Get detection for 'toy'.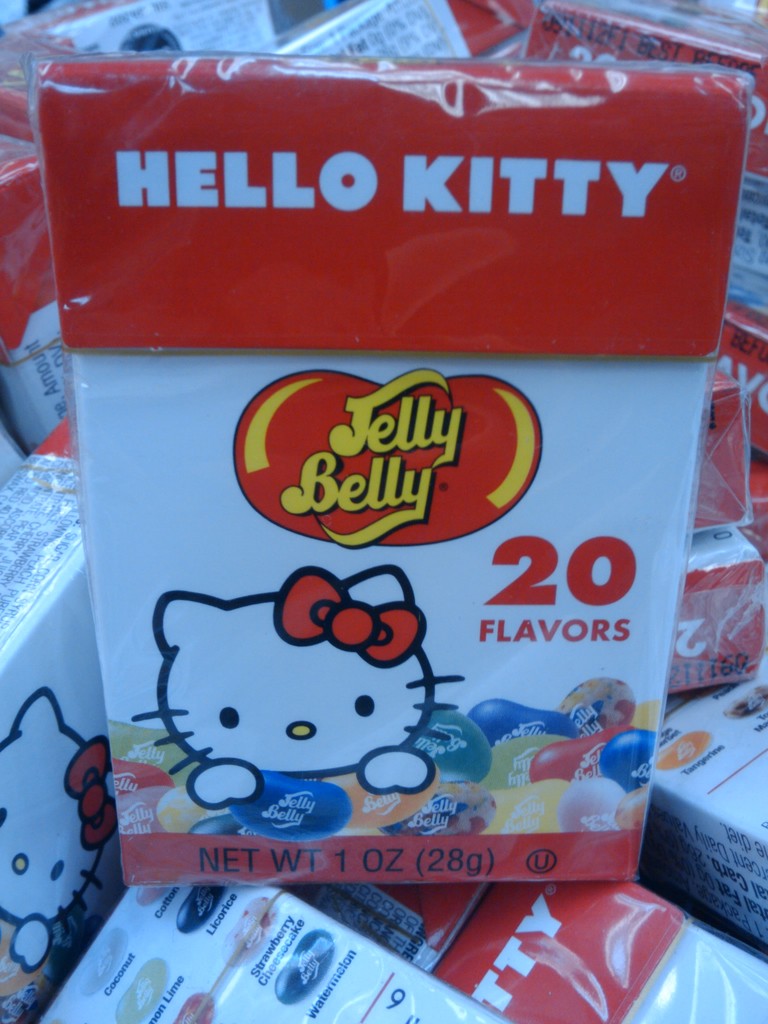
Detection: [0, 678, 129, 981].
